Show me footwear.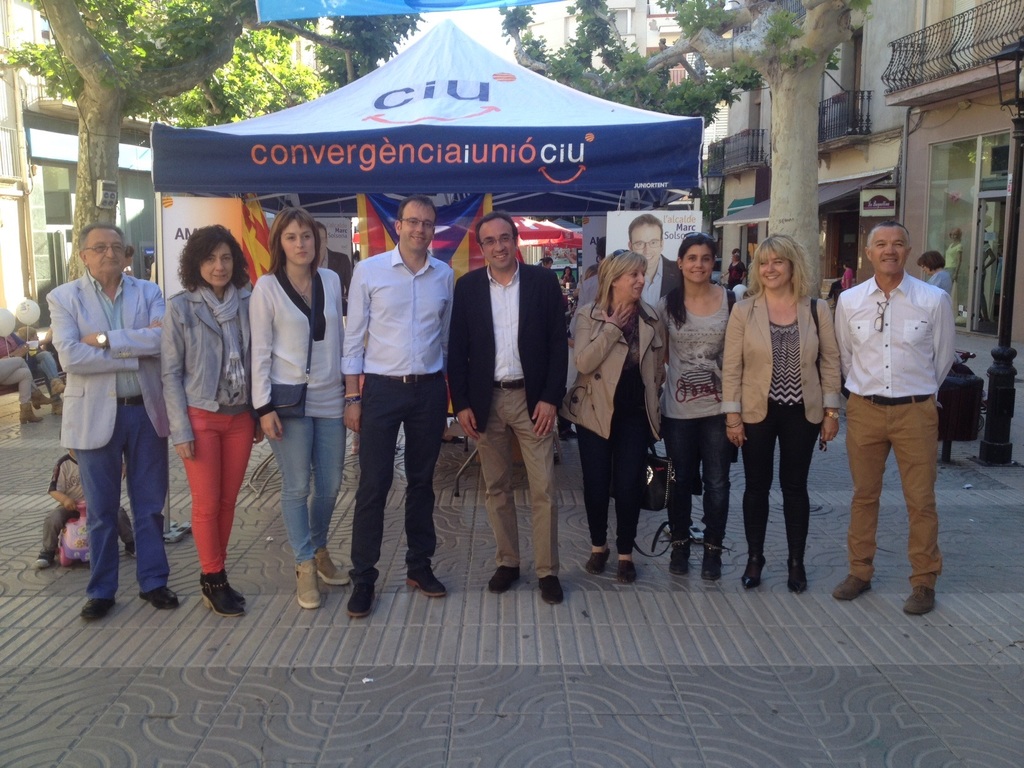
footwear is here: <region>588, 547, 612, 576</region>.
